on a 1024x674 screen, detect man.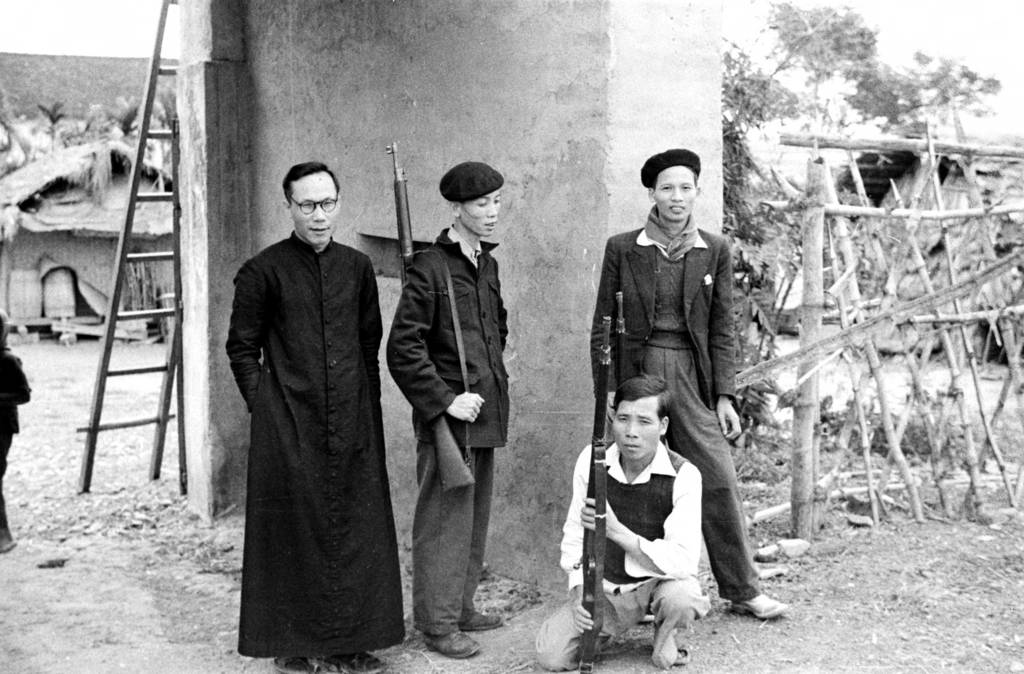
left=220, top=161, right=409, bottom=673.
